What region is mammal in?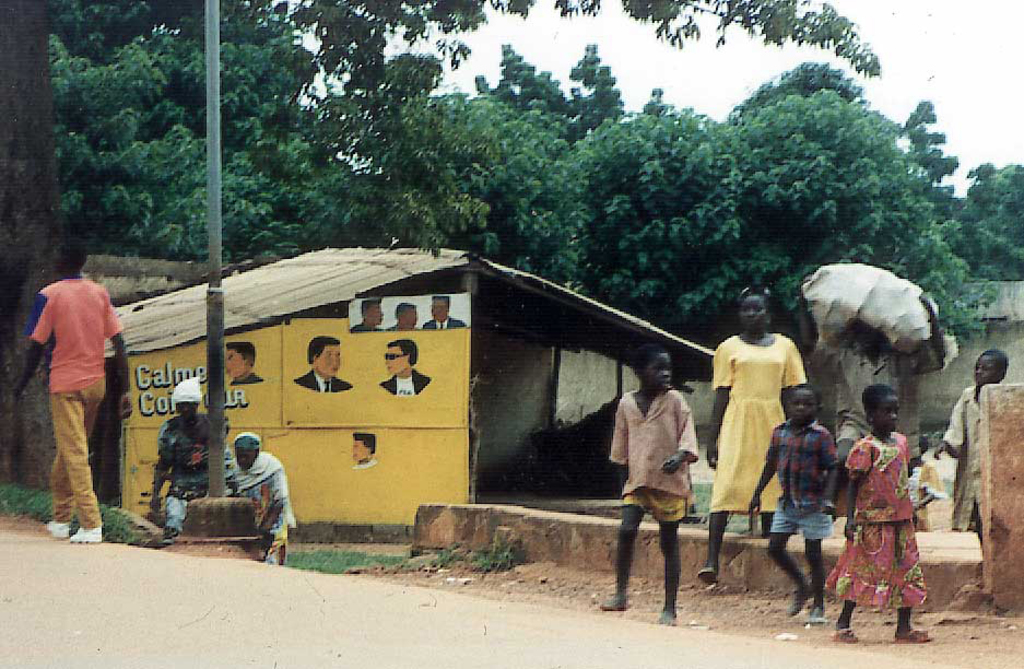
bbox=(693, 280, 810, 595).
